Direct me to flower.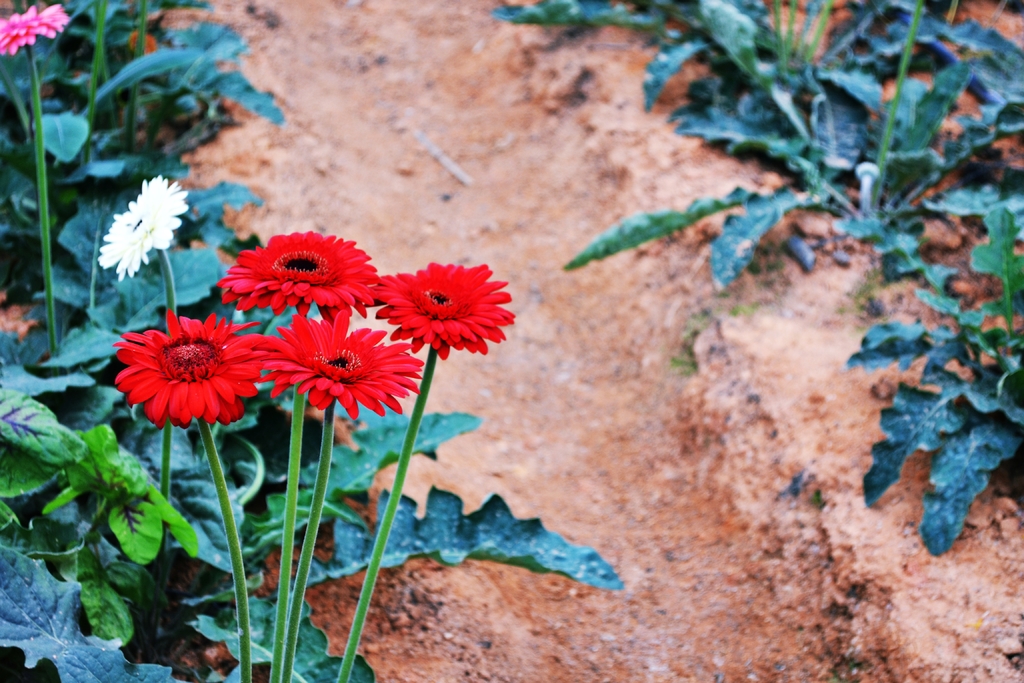
Direction: [212,229,380,314].
